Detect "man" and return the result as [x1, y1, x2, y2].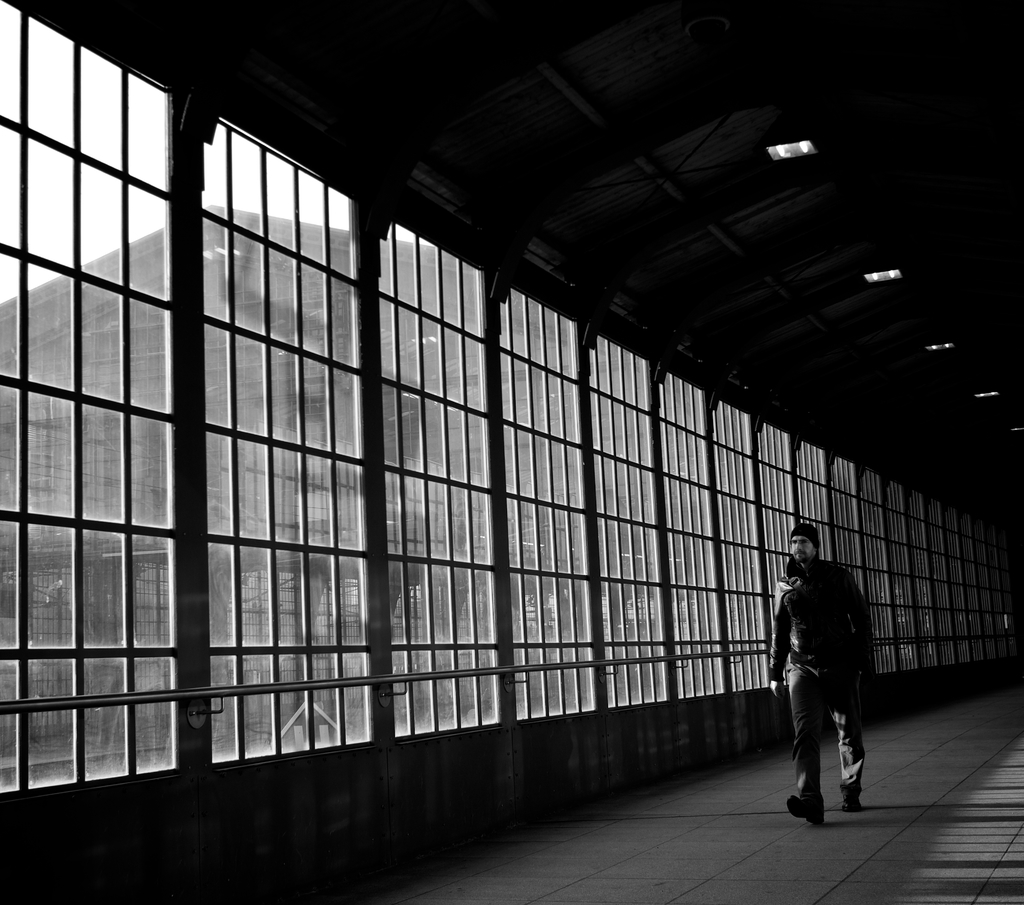
[773, 527, 888, 830].
